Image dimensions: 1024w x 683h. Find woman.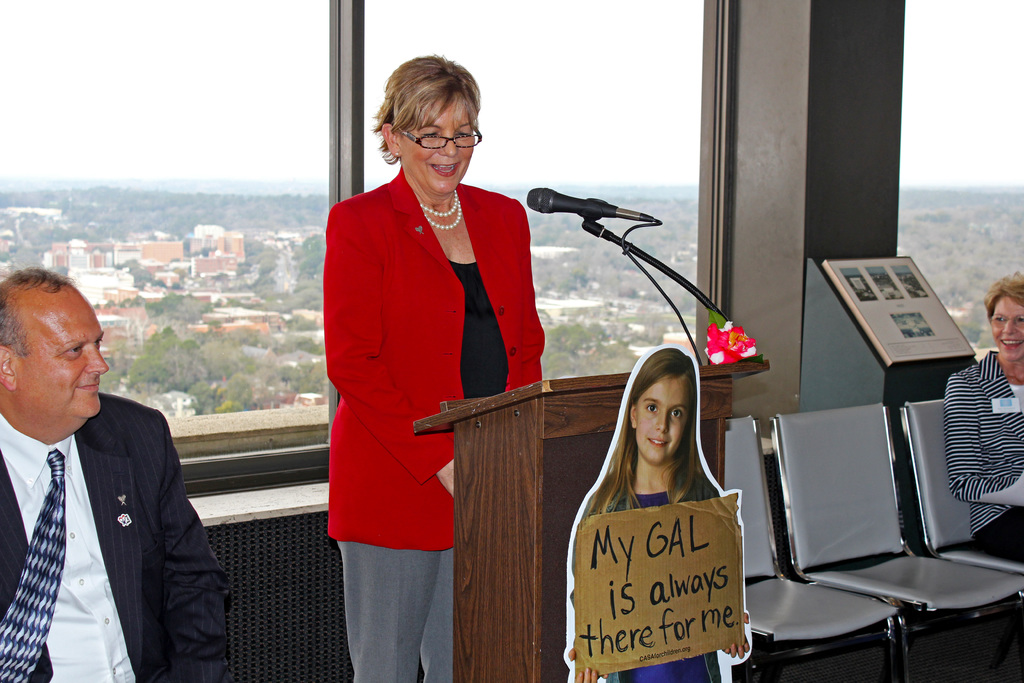
rect(324, 52, 550, 682).
